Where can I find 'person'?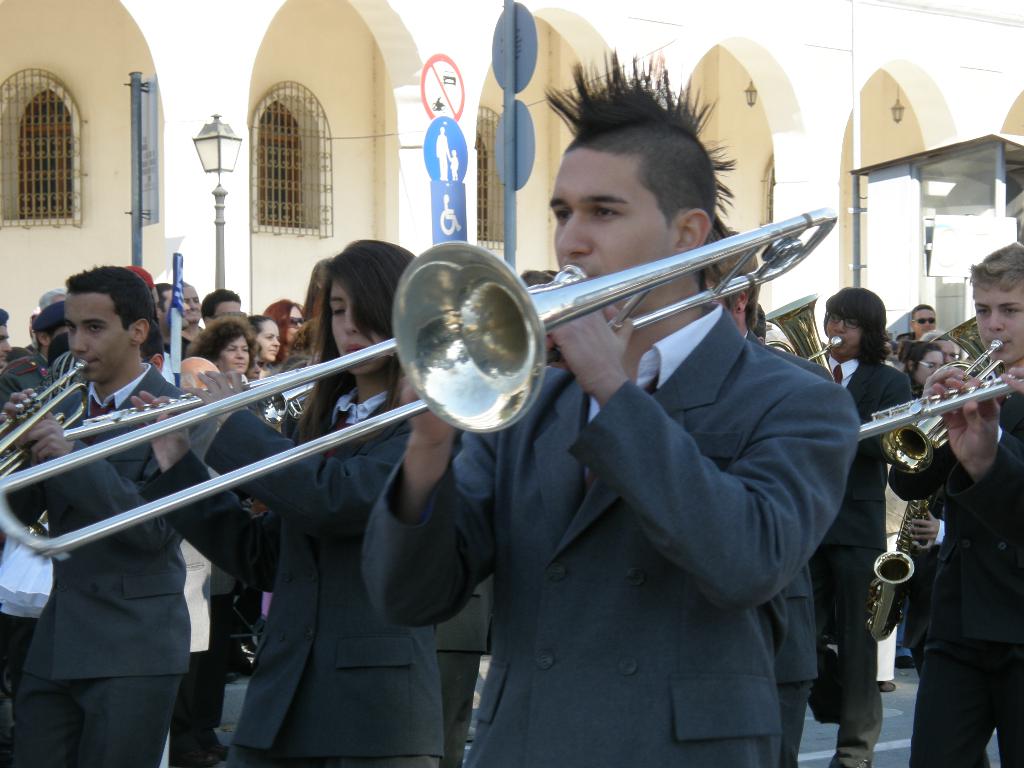
You can find it at box(433, 125, 451, 183).
